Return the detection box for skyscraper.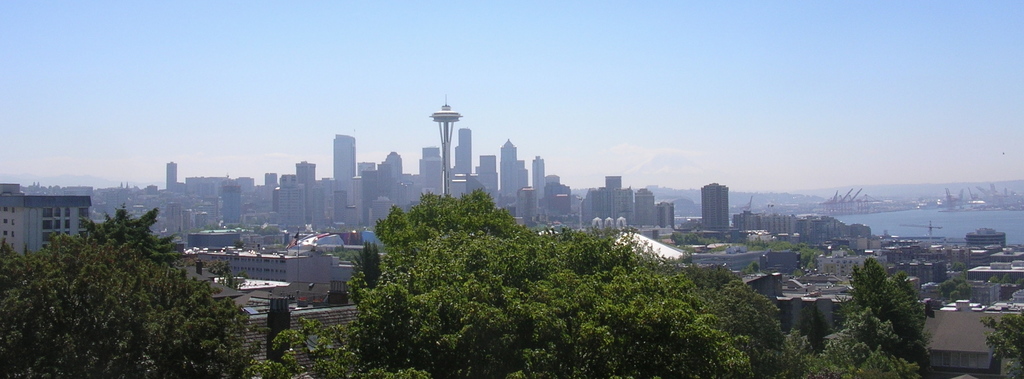
697 183 729 232.
